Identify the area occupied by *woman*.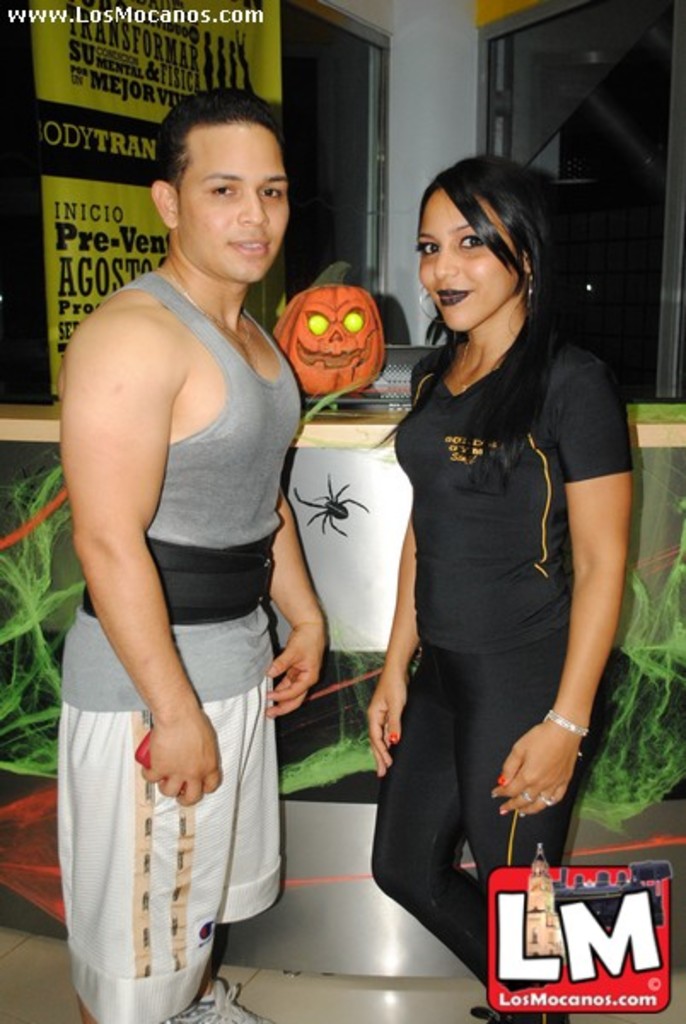
Area: 343,167,631,961.
